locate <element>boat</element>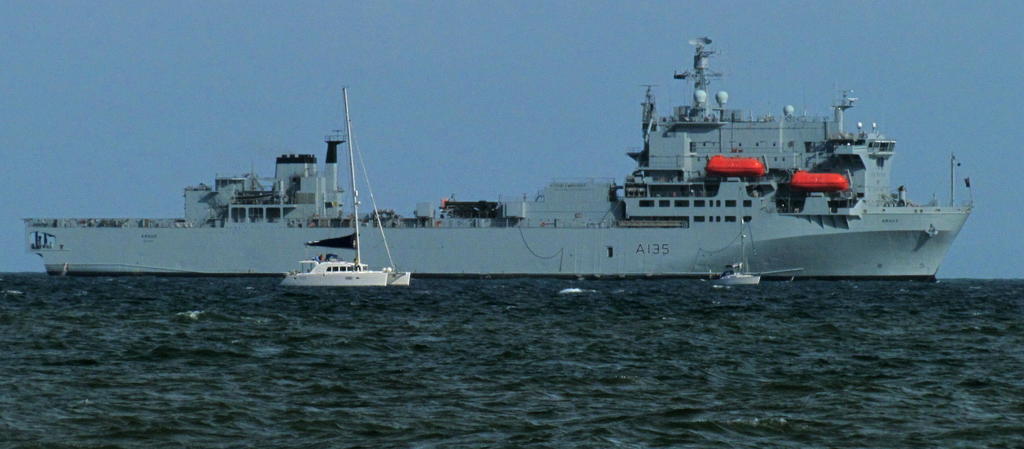
x1=21, y1=33, x2=980, y2=285
